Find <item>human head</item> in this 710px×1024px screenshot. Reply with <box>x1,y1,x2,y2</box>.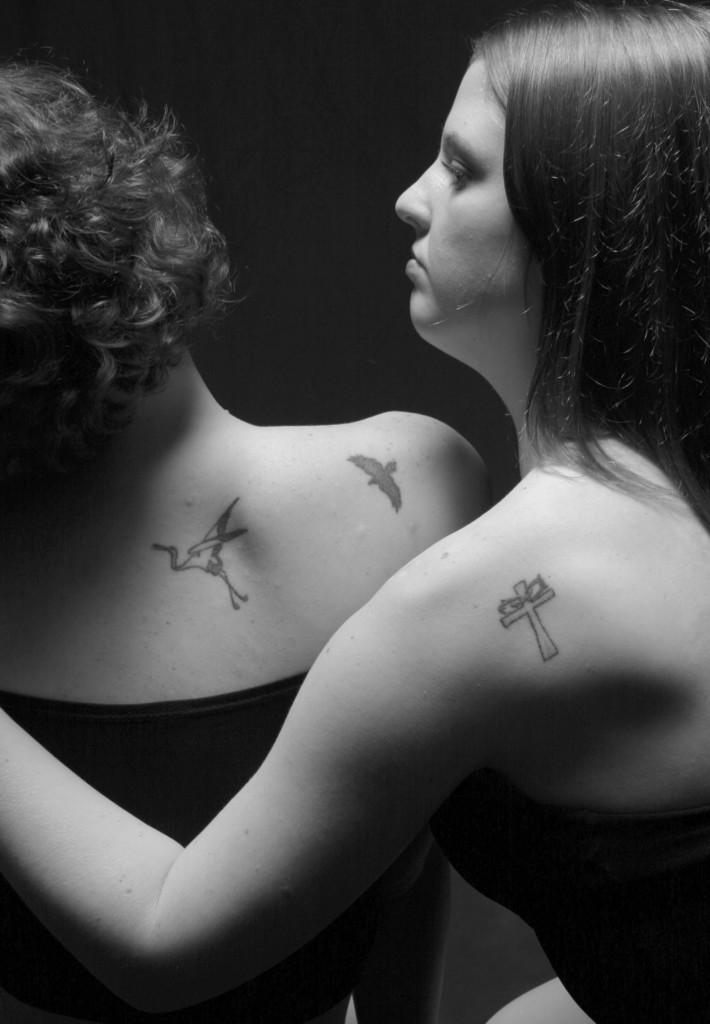
<box>0,66,244,445</box>.
